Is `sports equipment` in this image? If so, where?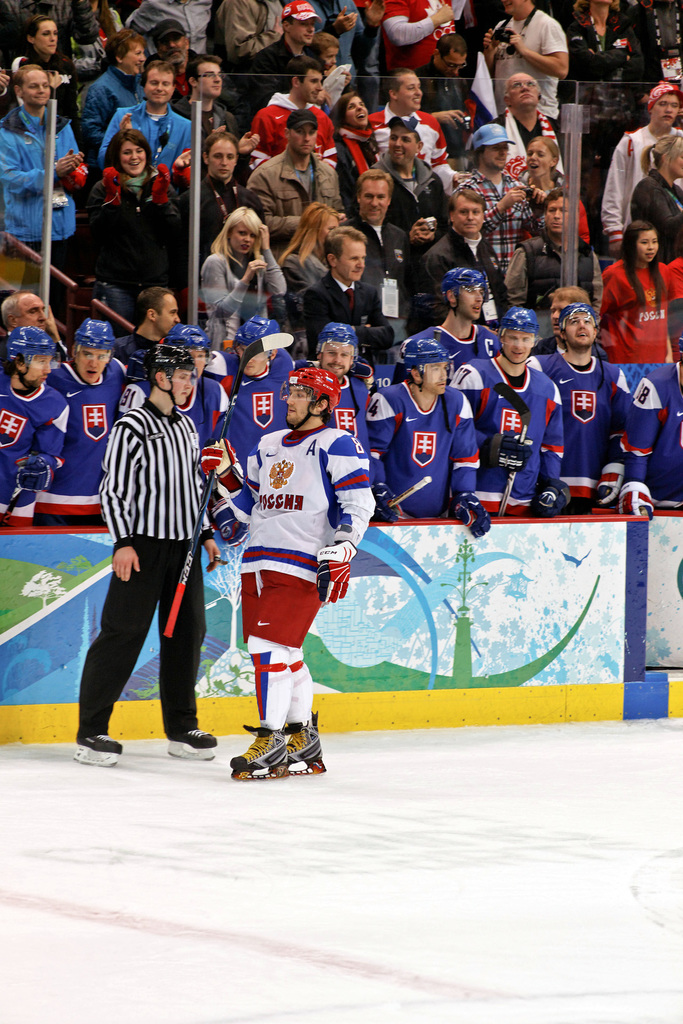
Yes, at detection(317, 322, 359, 366).
